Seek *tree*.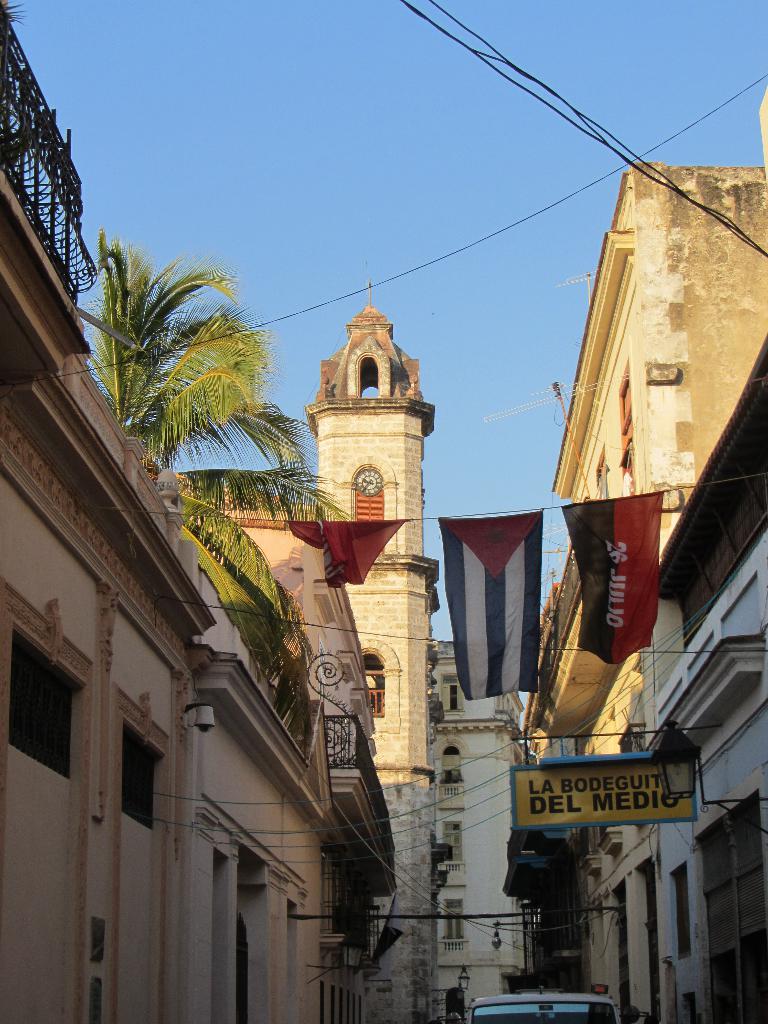
x1=80 y1=168 x2=310 y2=646.
